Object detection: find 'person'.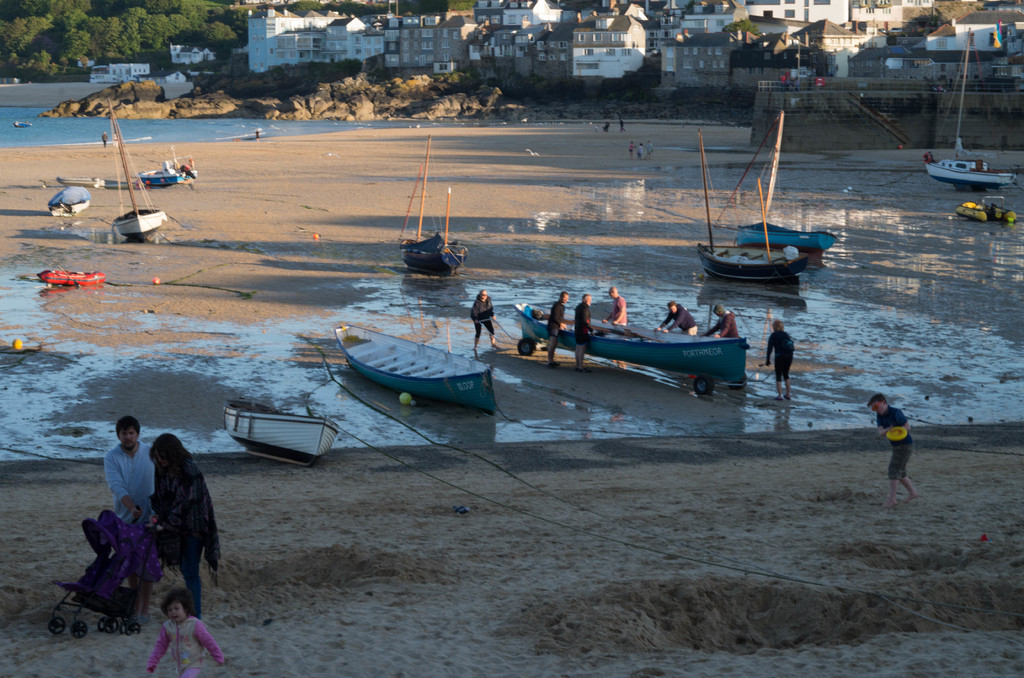
<region>701, 302, 737, 340</region>.
